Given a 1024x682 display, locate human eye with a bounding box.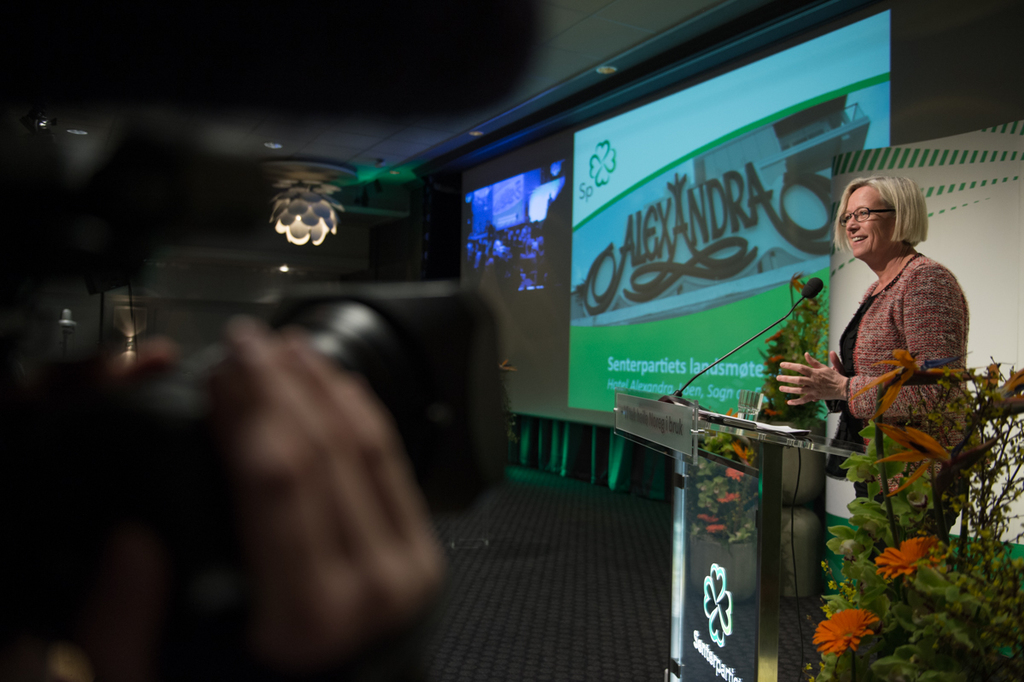
Located: [x1=858, y1=208, x2=872, y2=219].
